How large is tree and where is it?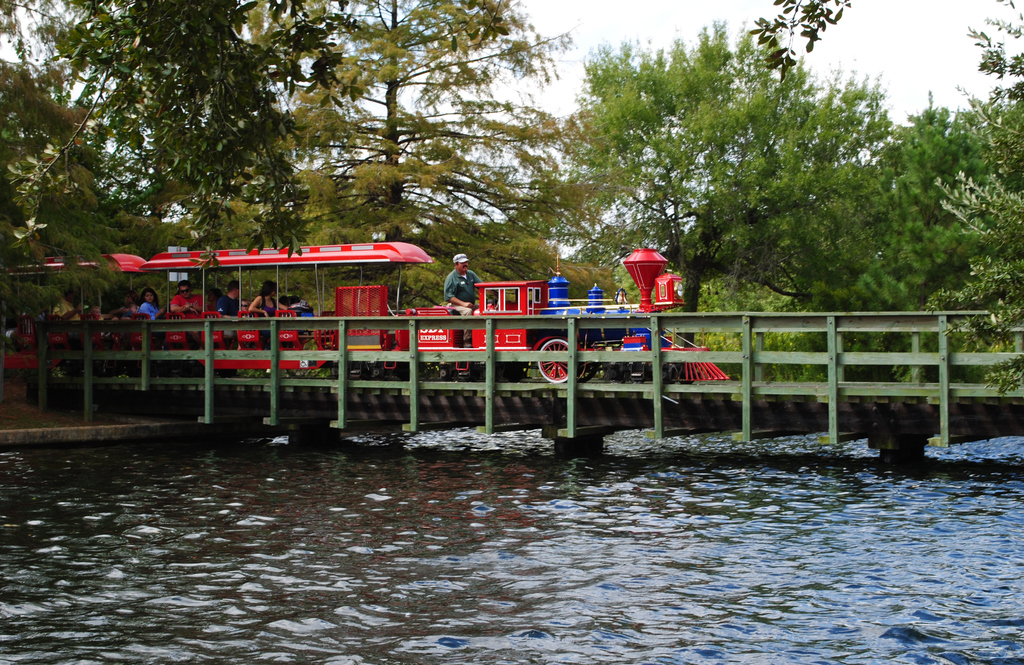
Bounding box: Rect(519, 49, 914, 294).
